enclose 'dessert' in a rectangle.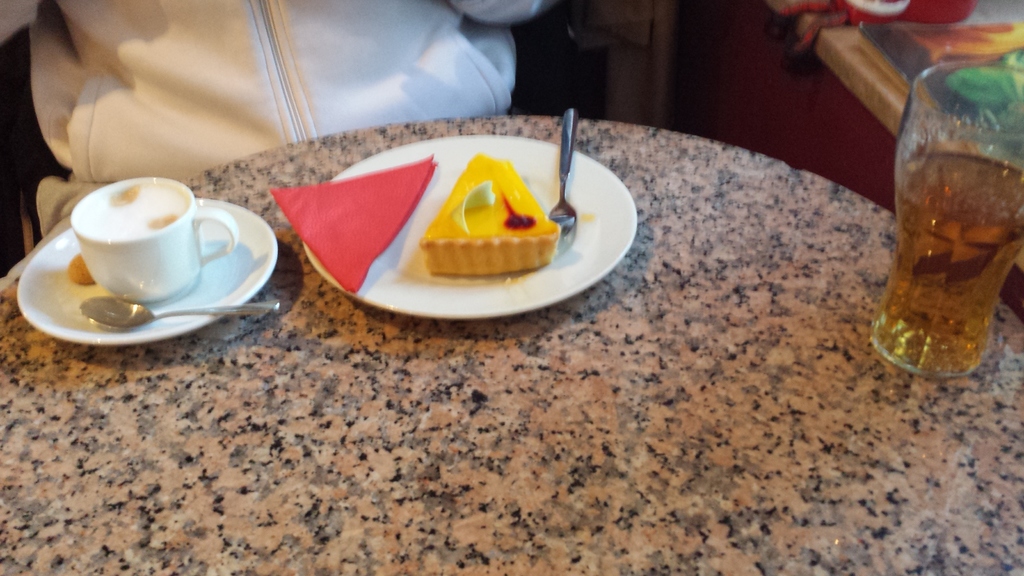
x1=77, y1=180, x2=180, y2=250.
